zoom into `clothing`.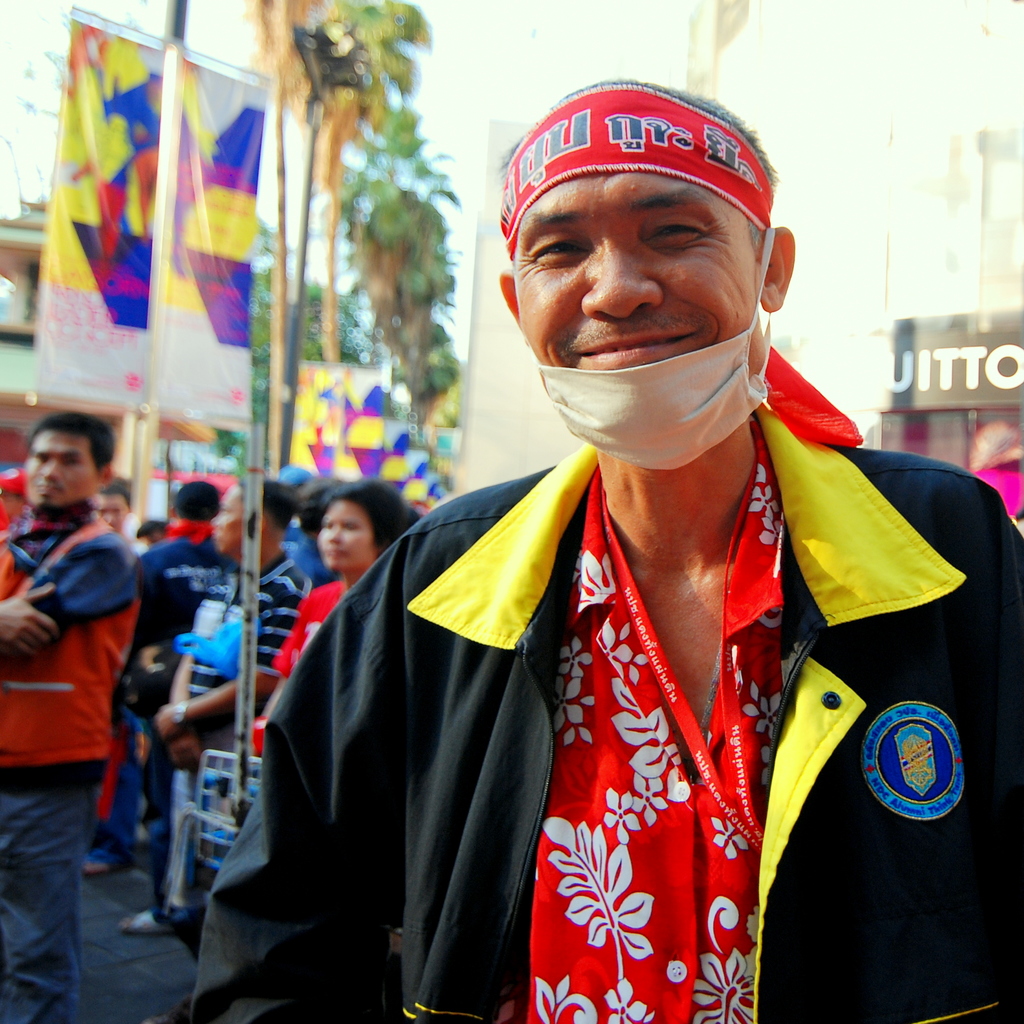
Zoom target: [x1=261, y1=570, x2=377, y2=765].
